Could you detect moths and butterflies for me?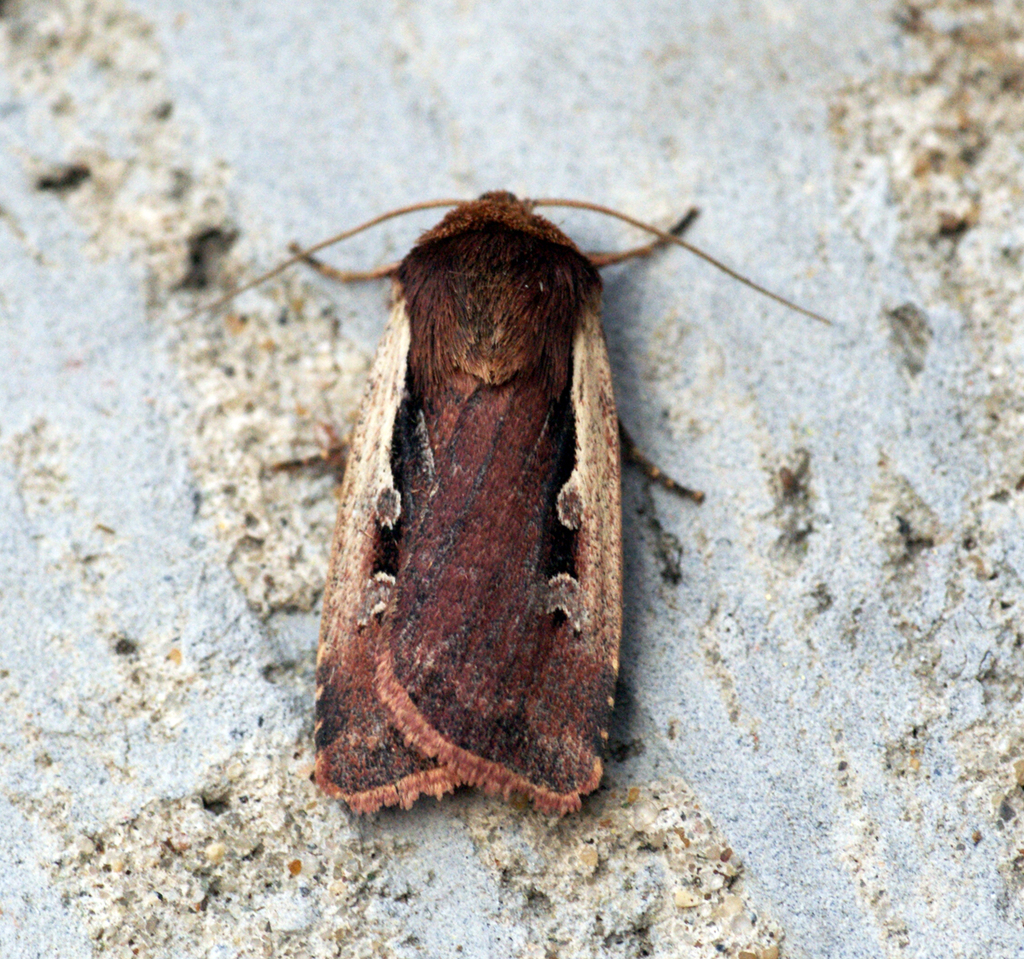
Detection result: 169, 183, 836, 814.
